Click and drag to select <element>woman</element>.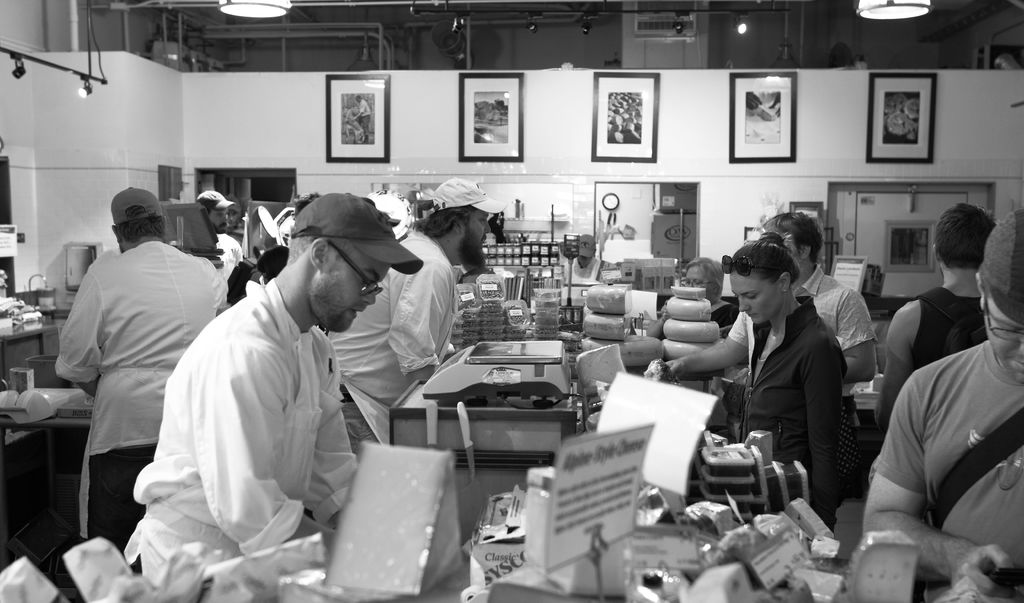
Selection: <region>711, 226, 852, 545</region>.
